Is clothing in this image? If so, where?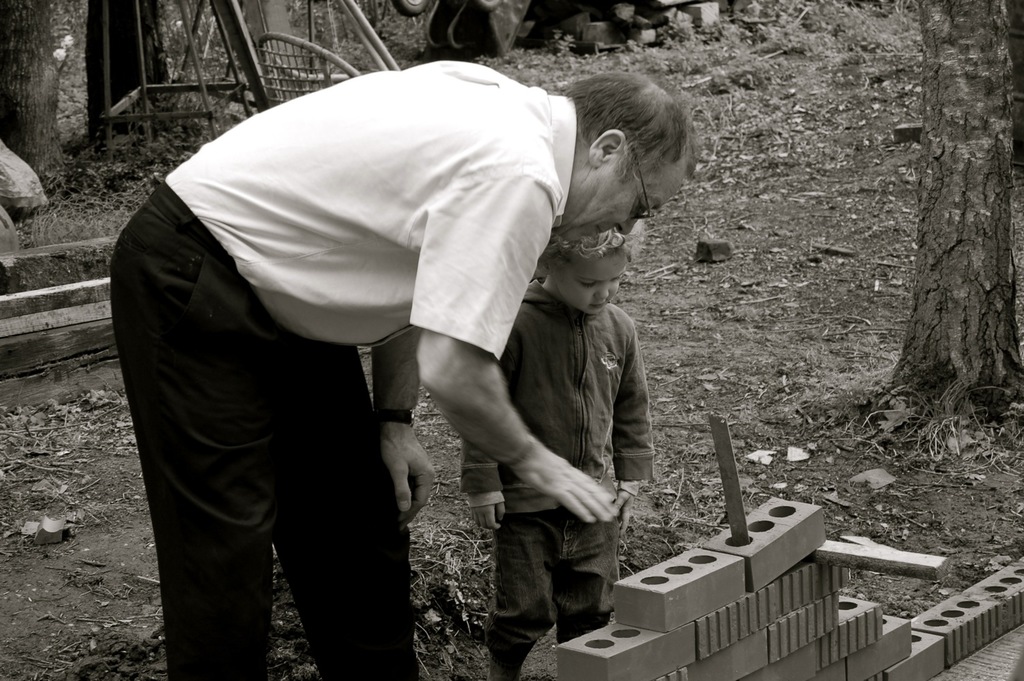
Yes, at l=460, t=277, r=658, b=514.
